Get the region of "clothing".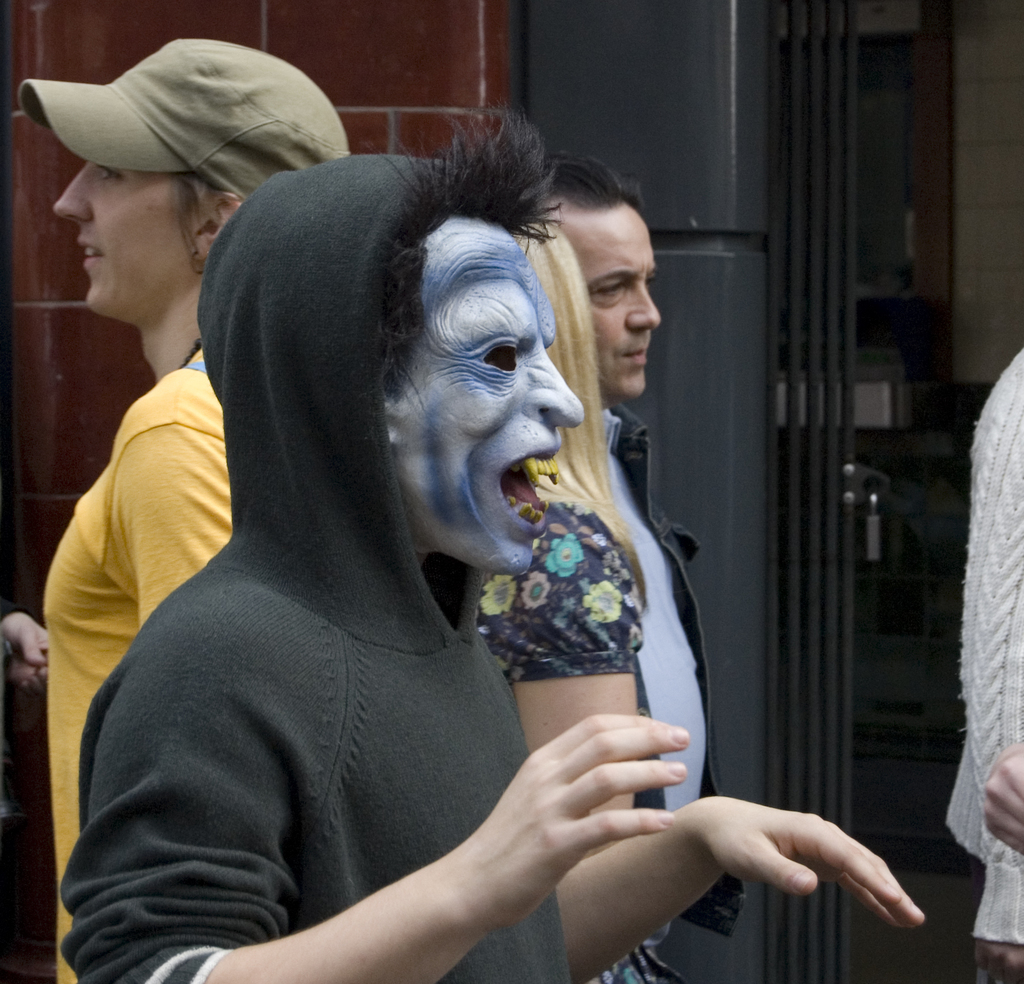
locate(81, 135, 706, 983).
